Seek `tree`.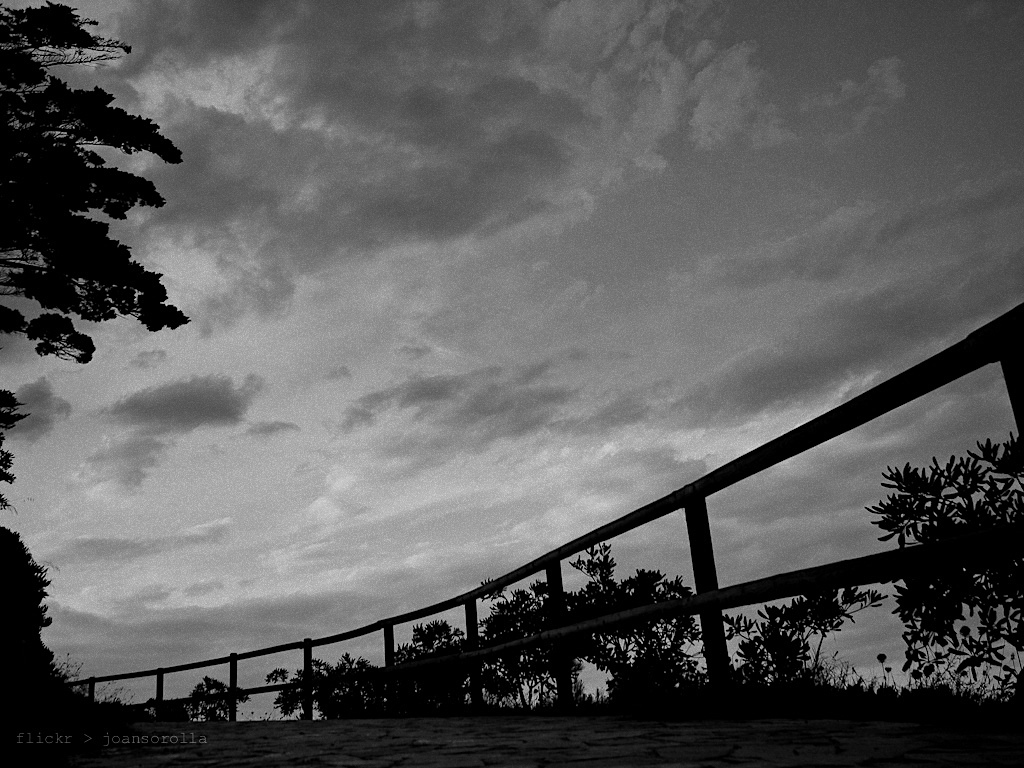
rect(188, 674, 250, 723).
